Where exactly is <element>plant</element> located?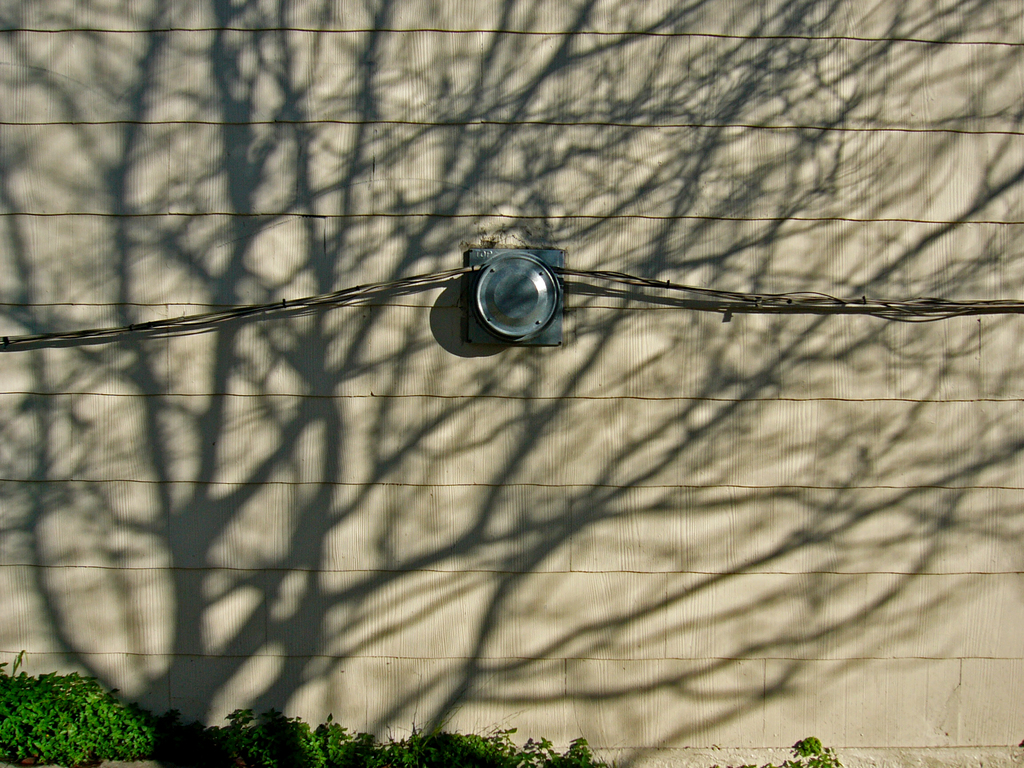
Its bounding box is locate(359, 724, 405, 766).
